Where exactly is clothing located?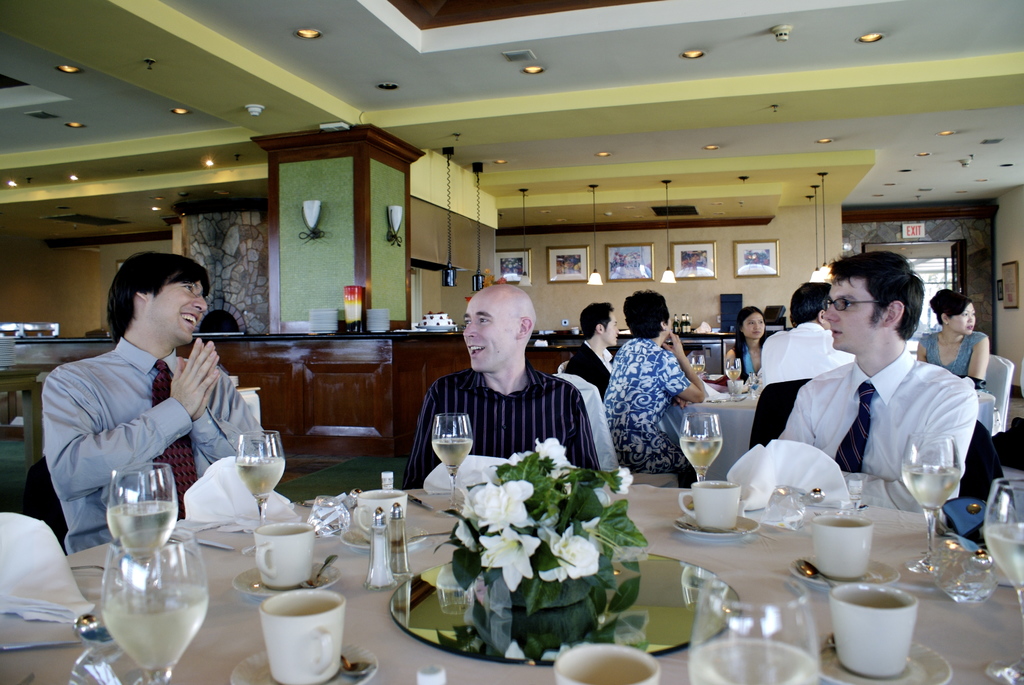
Its bounding box is region(32, 333, 266, 567).
